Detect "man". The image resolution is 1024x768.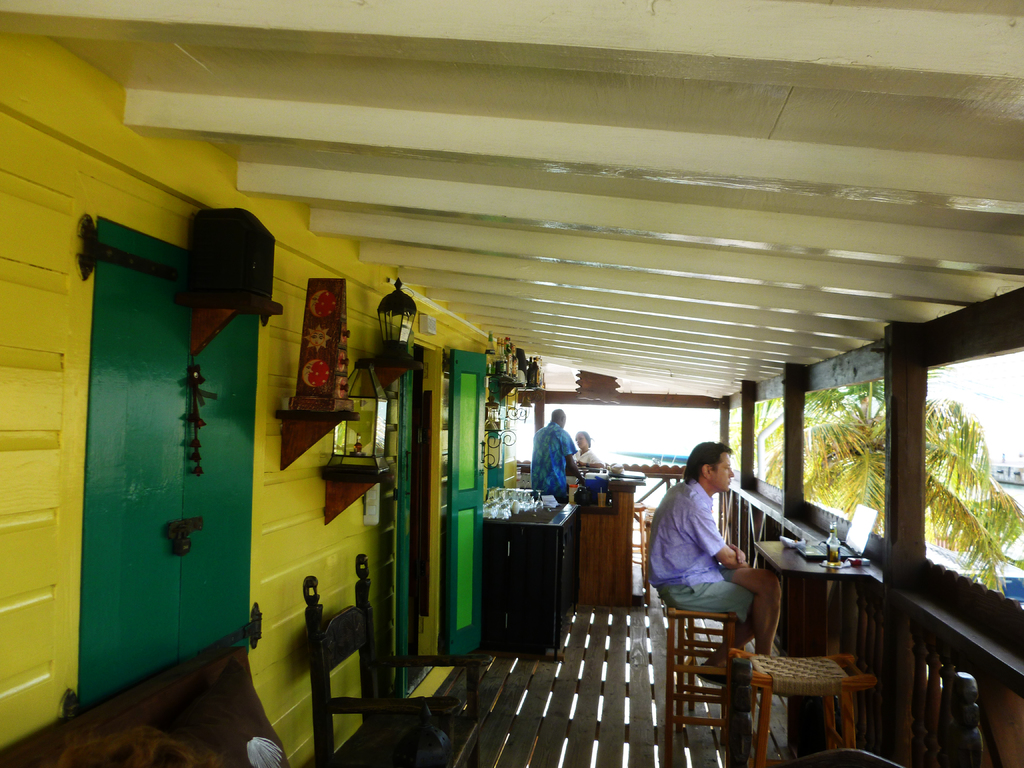
<bbox>646, 450, 778, 659</bbox>.
